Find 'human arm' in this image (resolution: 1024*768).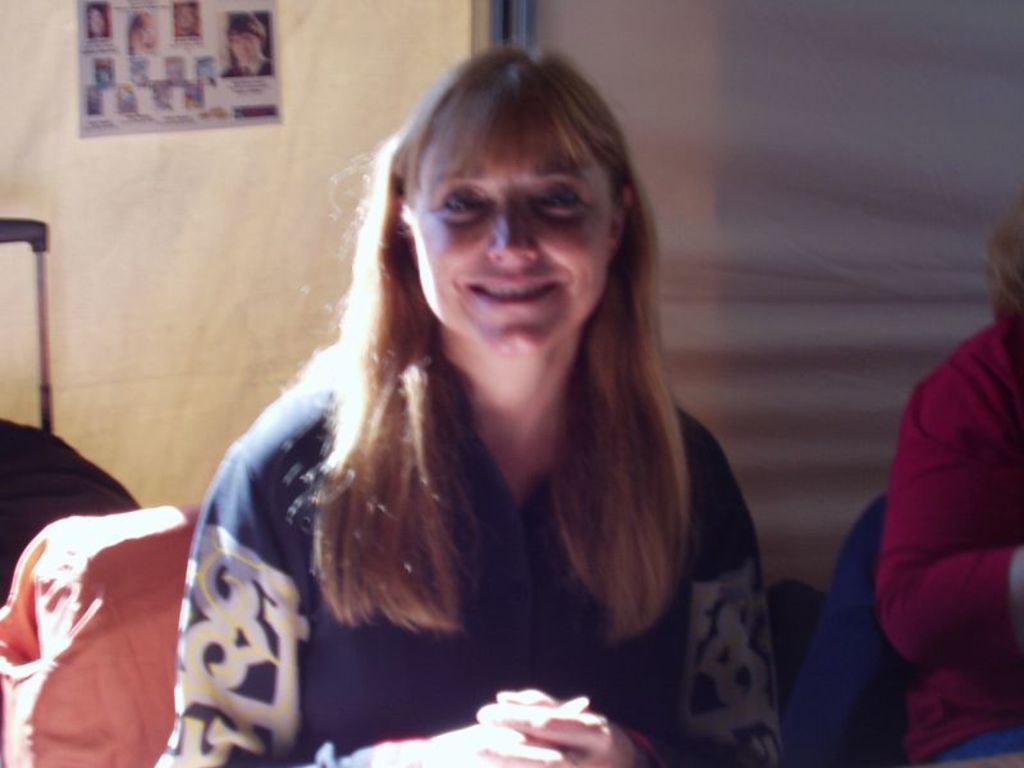
box(884, 349, 1023, 678).
